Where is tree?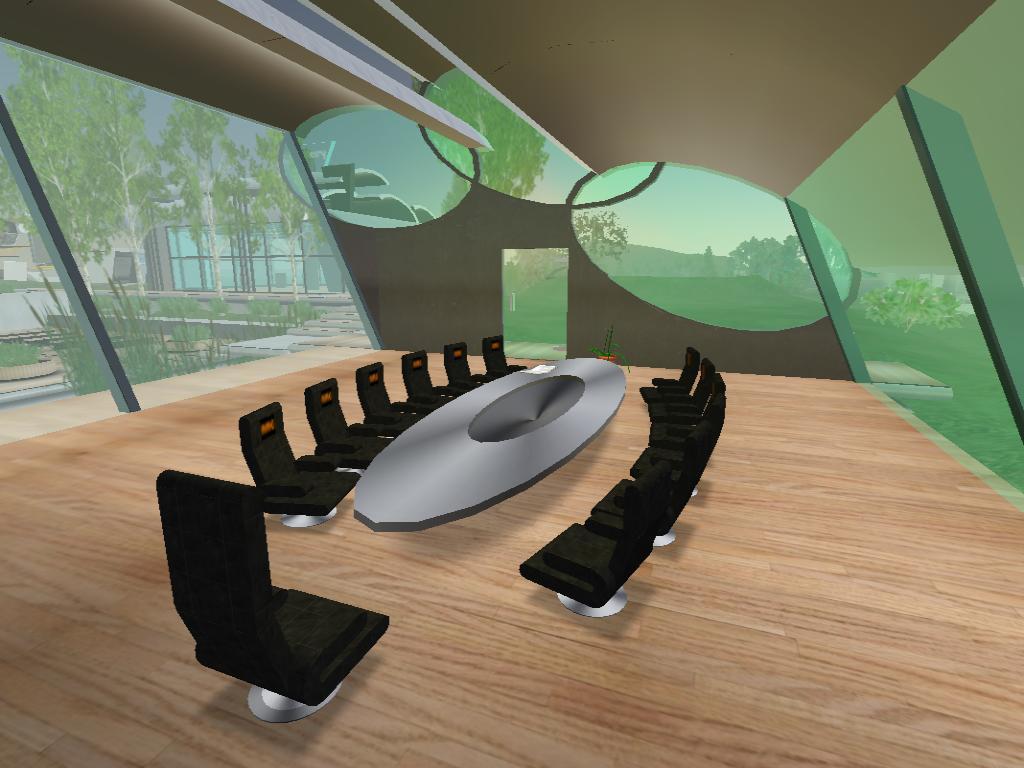
[246, 136, 308, 232].
